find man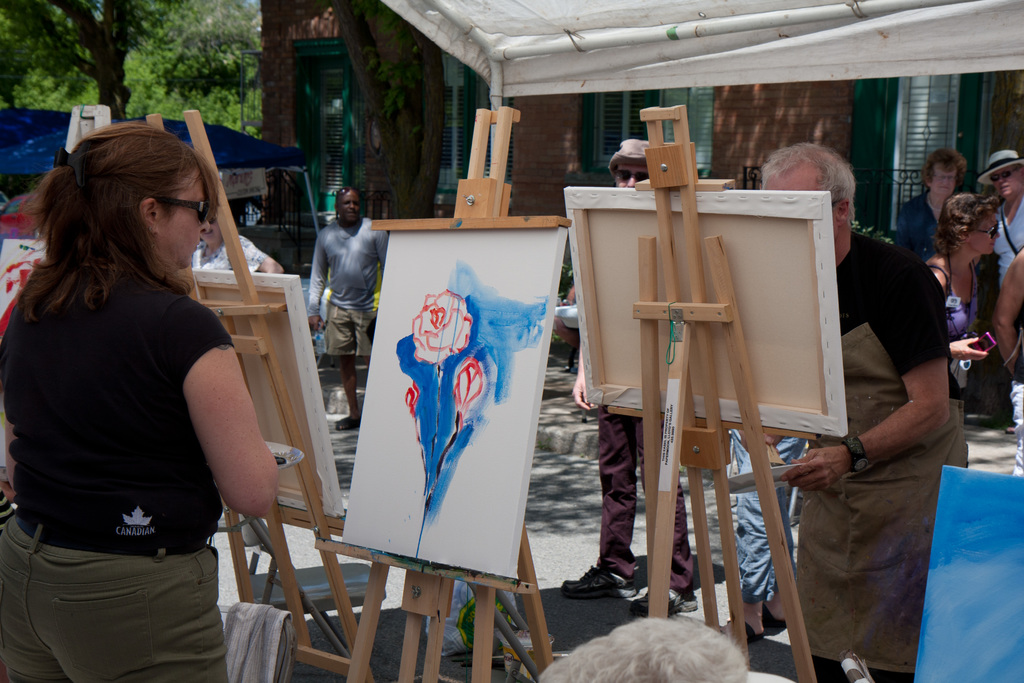
(left=559, top=137, right=698, bottom=616)
